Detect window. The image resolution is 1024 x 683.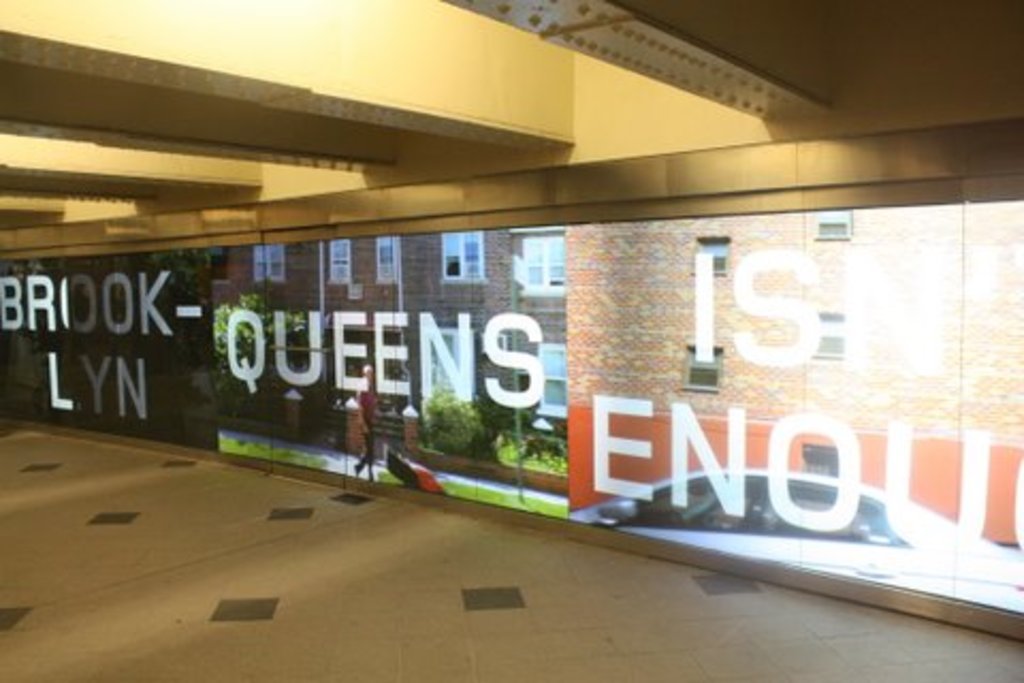
l=518, t=237, r=563, b=290.
